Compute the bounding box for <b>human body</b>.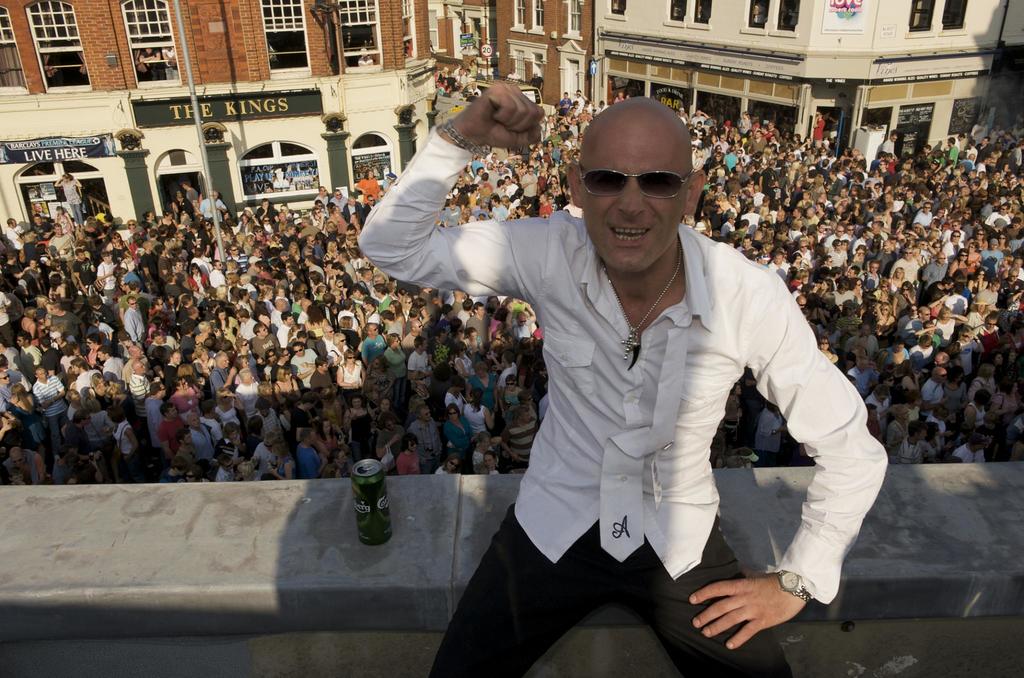
x1=229, y1=286, x2=239, y2=304.
